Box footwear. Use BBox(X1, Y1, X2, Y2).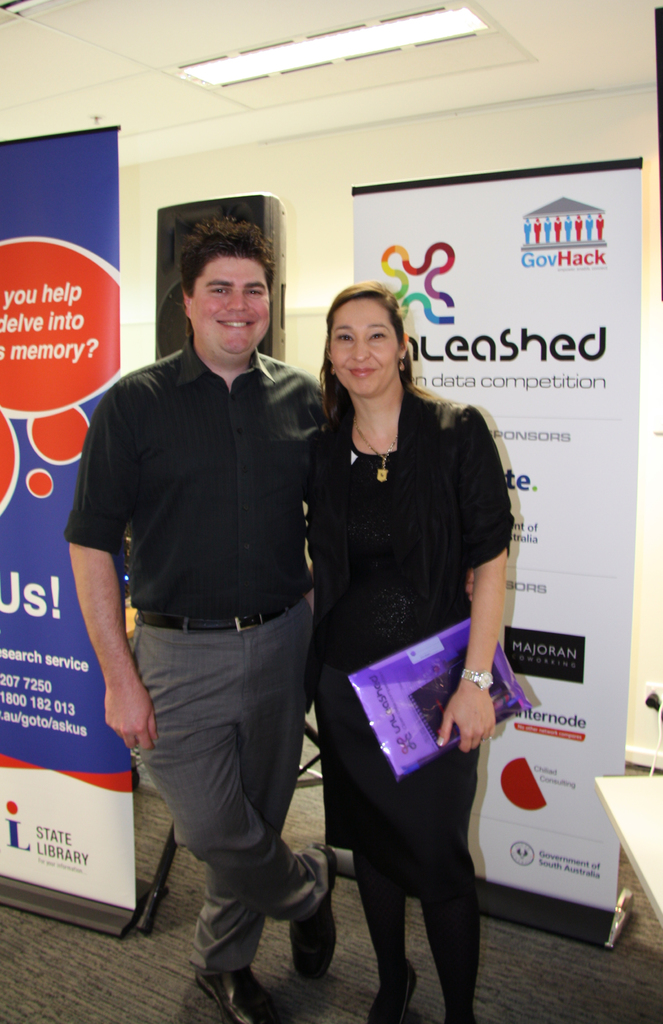
BBox(194, 966, 287, 1023).
